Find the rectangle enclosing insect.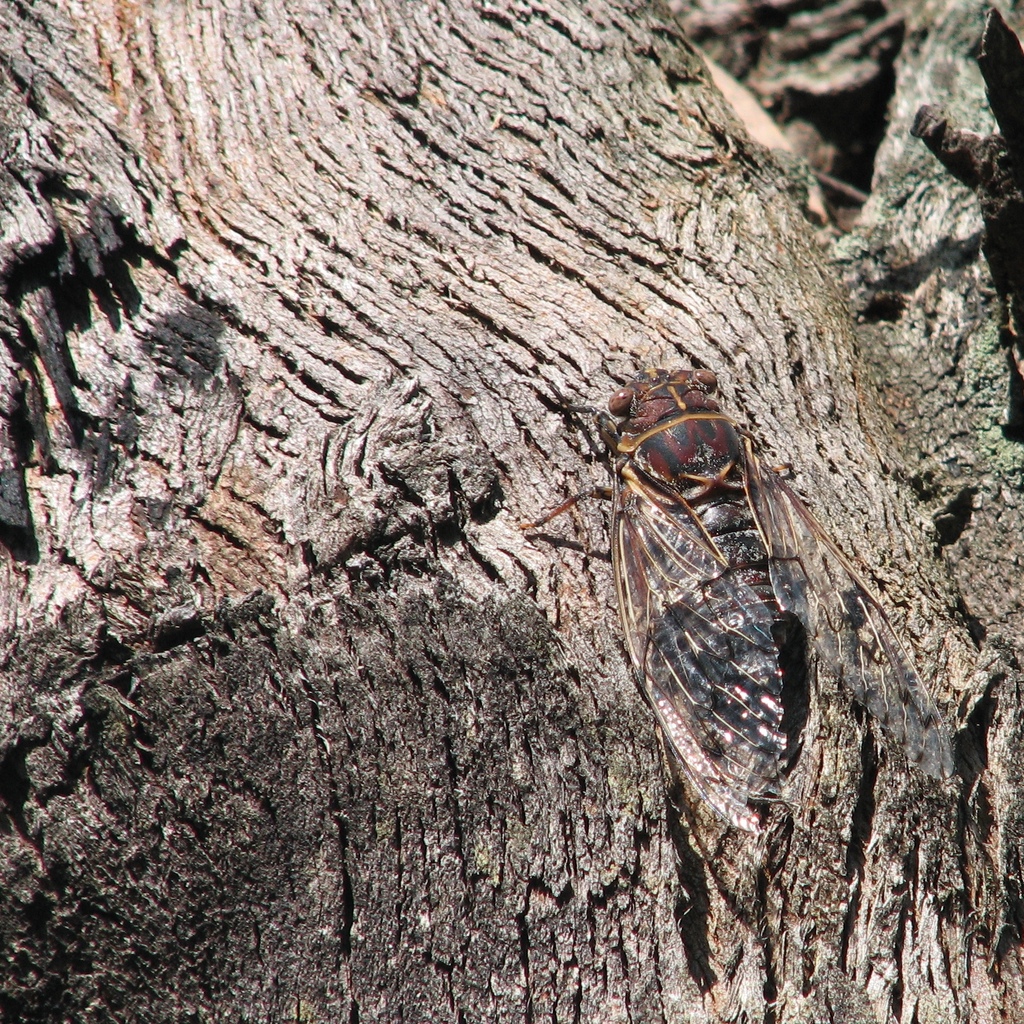
518/374/956/841.
